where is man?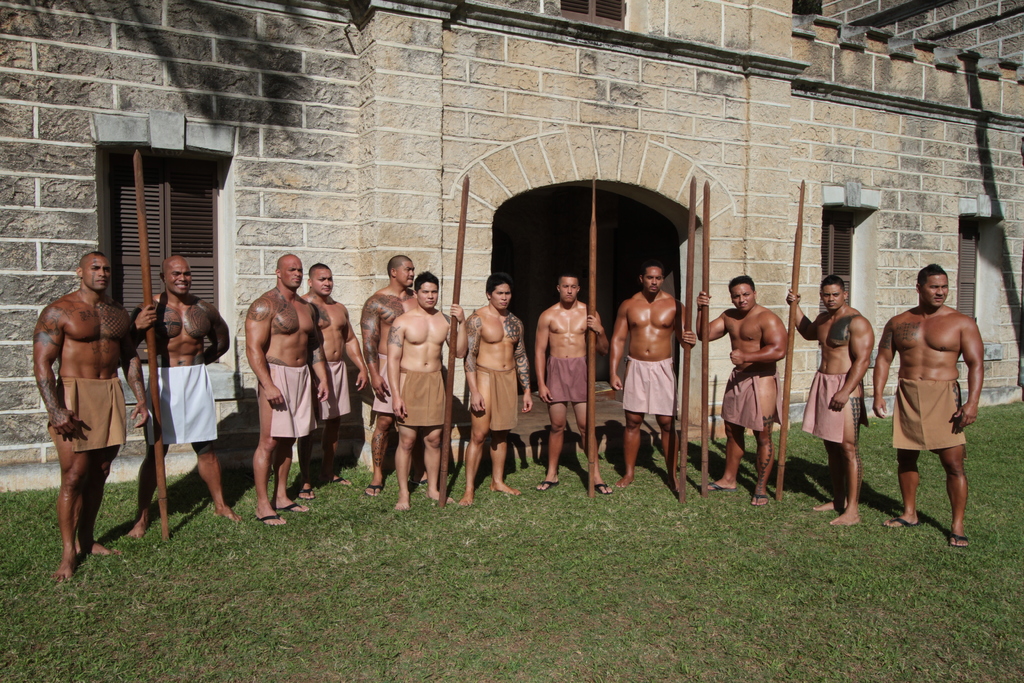
pyautogui.locateOnScreen(442, 283, 550, 502).
